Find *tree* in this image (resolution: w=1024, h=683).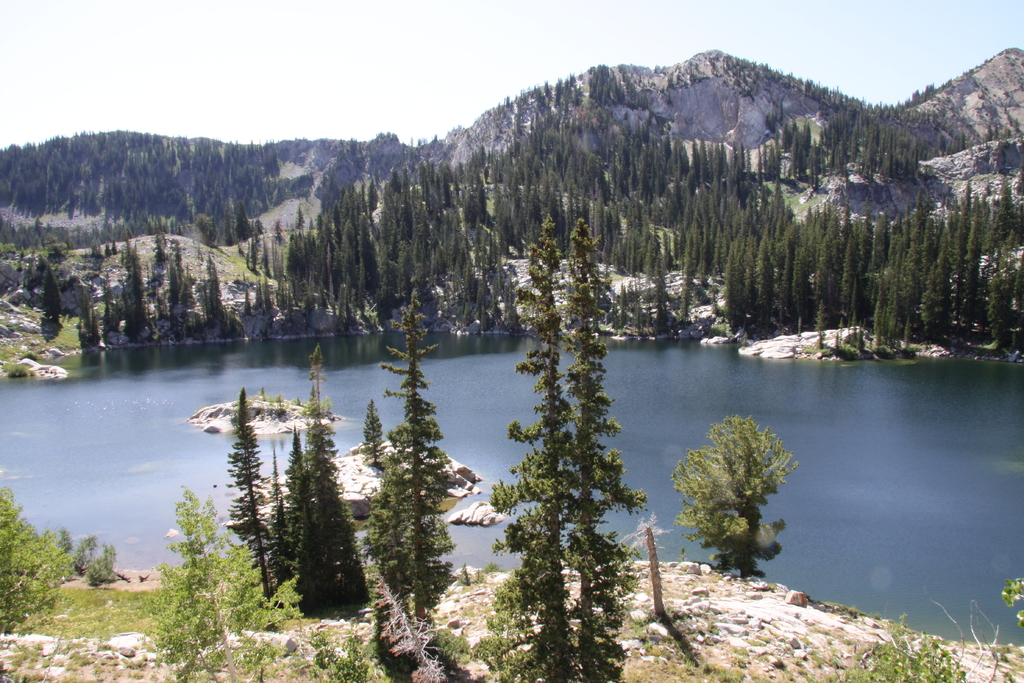
pyautogui.locateOnScreen(374, 284, 459, 621).
